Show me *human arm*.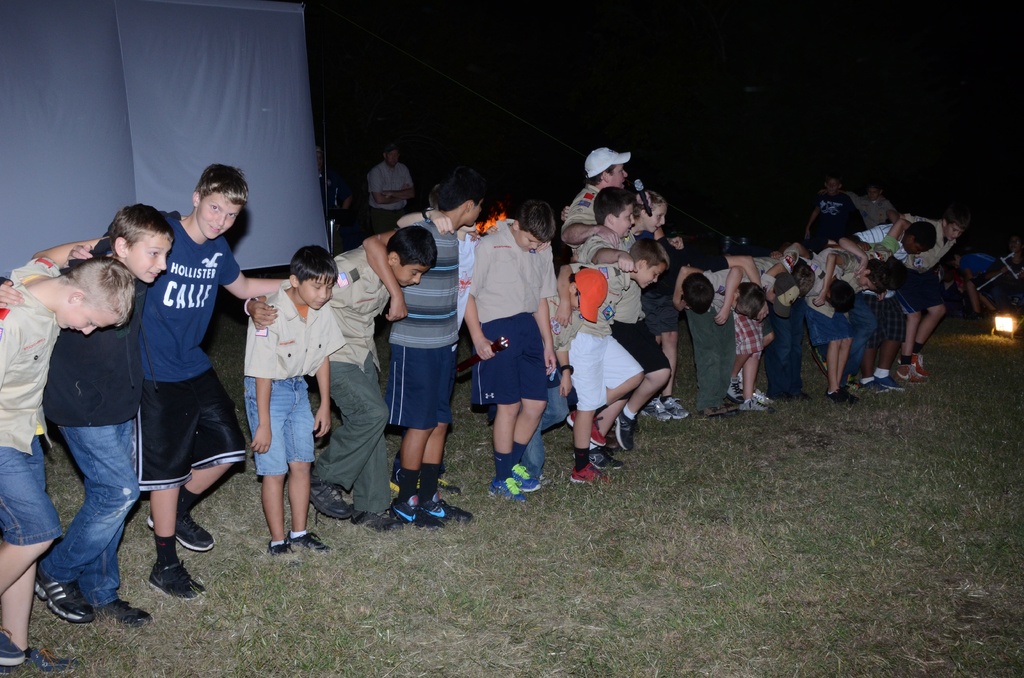
*human arm* is here: BBox(716, 268, 749, 331).
